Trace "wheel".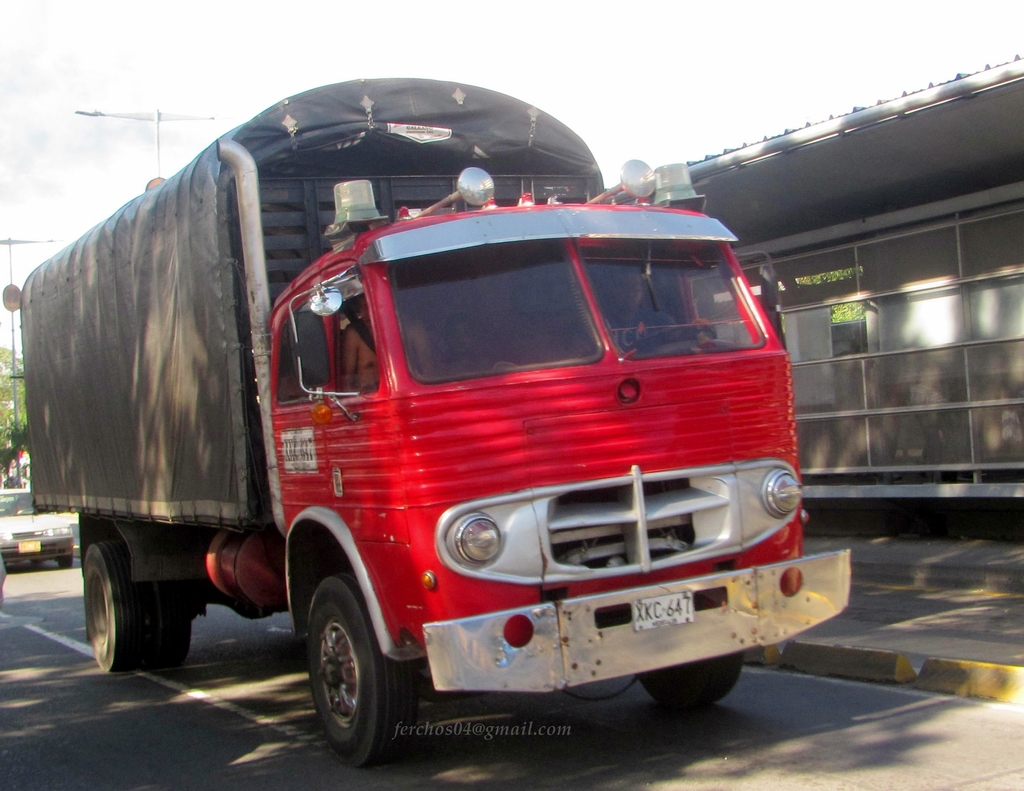
Traced to rect(287, 578, 406, 753).
